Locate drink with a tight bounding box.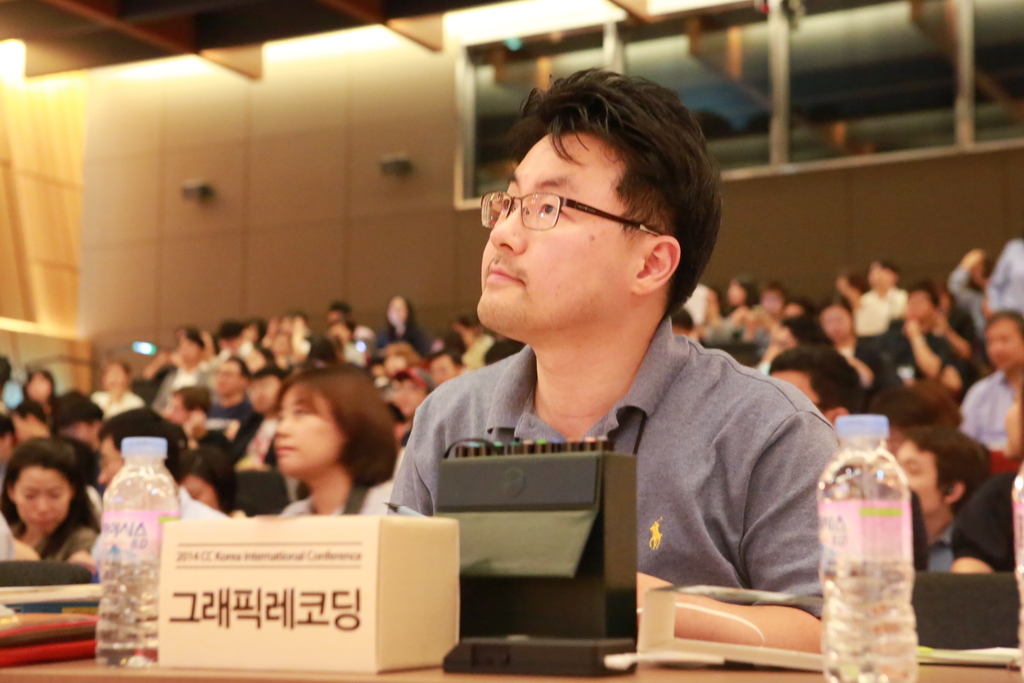
x1=836 y1=415 x2=923 y2=660.
